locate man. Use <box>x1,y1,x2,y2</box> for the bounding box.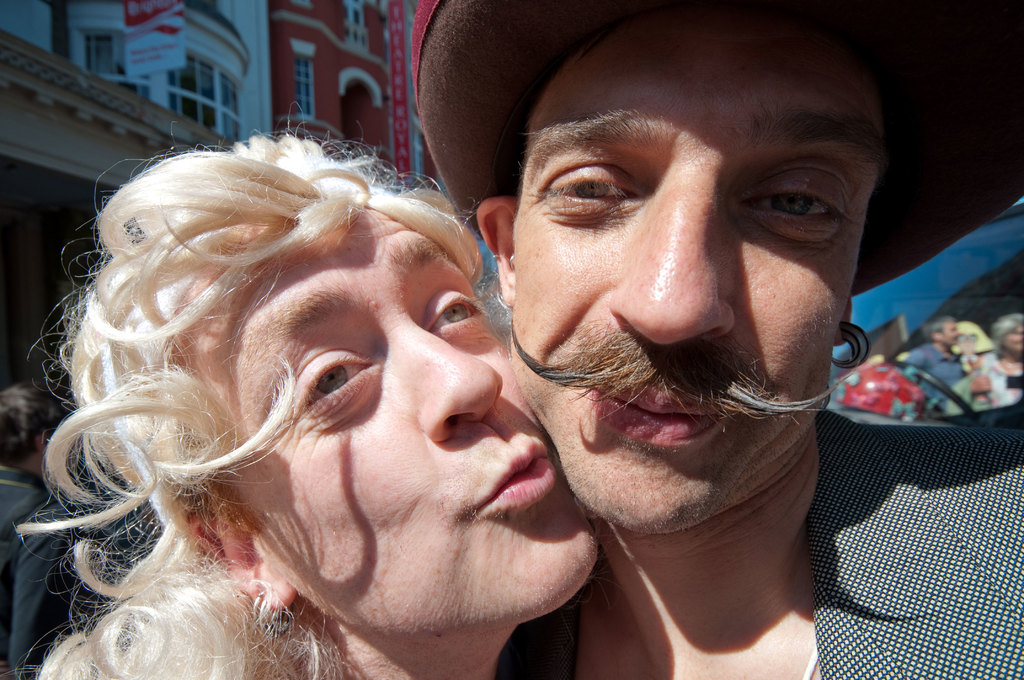
<box>902,314,975,418</box>.
